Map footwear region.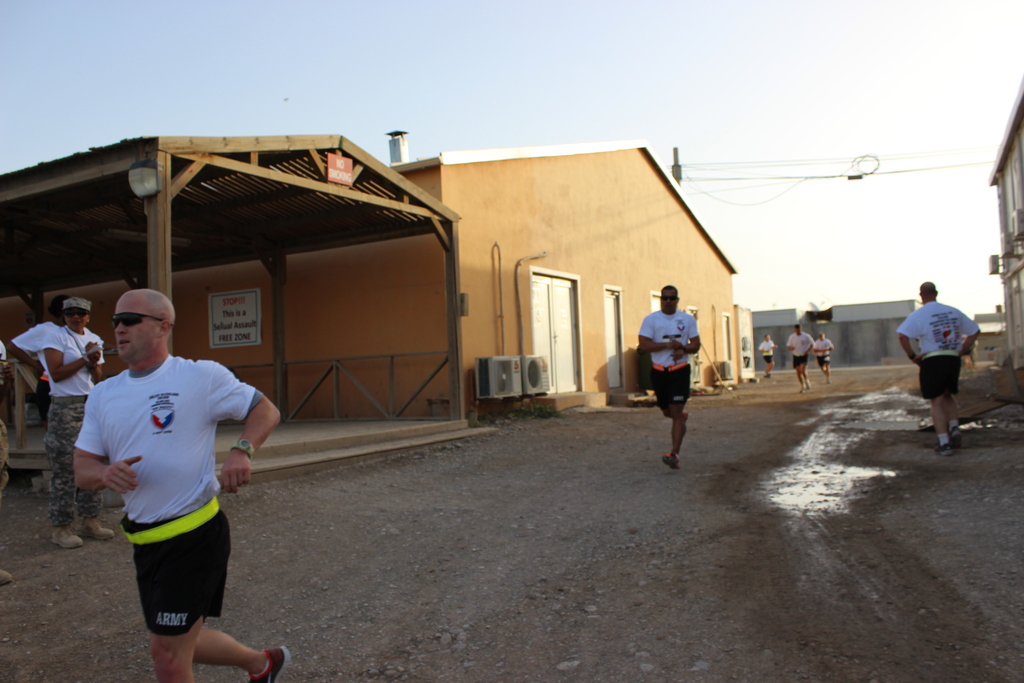
Mapped to 0, 566, 14, 583.
